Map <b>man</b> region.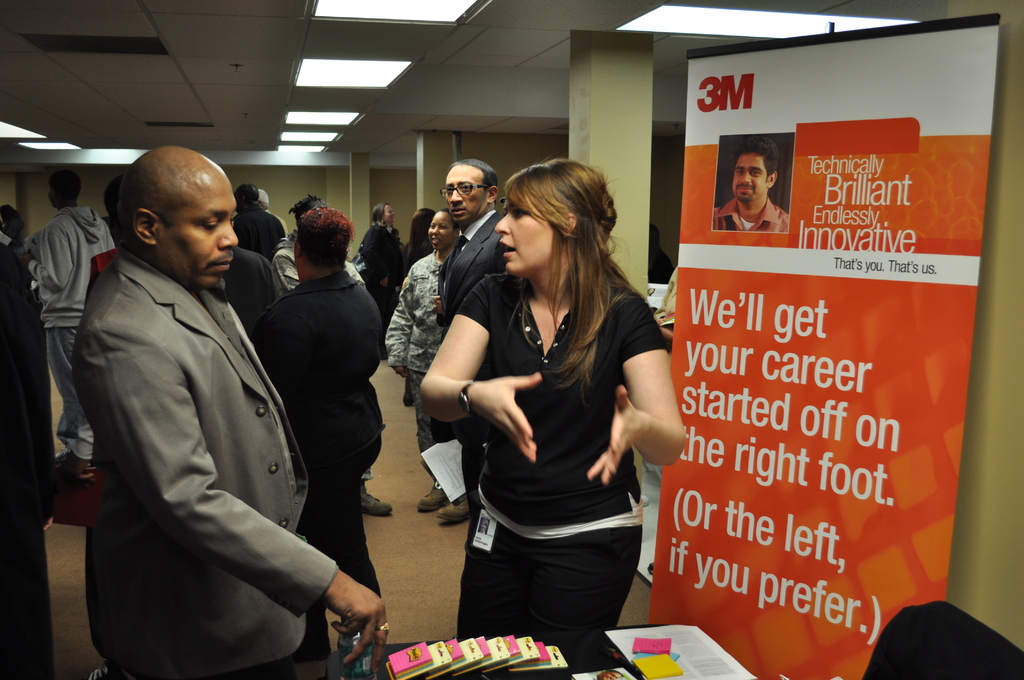
Mapped to bbox=(65, 140, 403, 679).
